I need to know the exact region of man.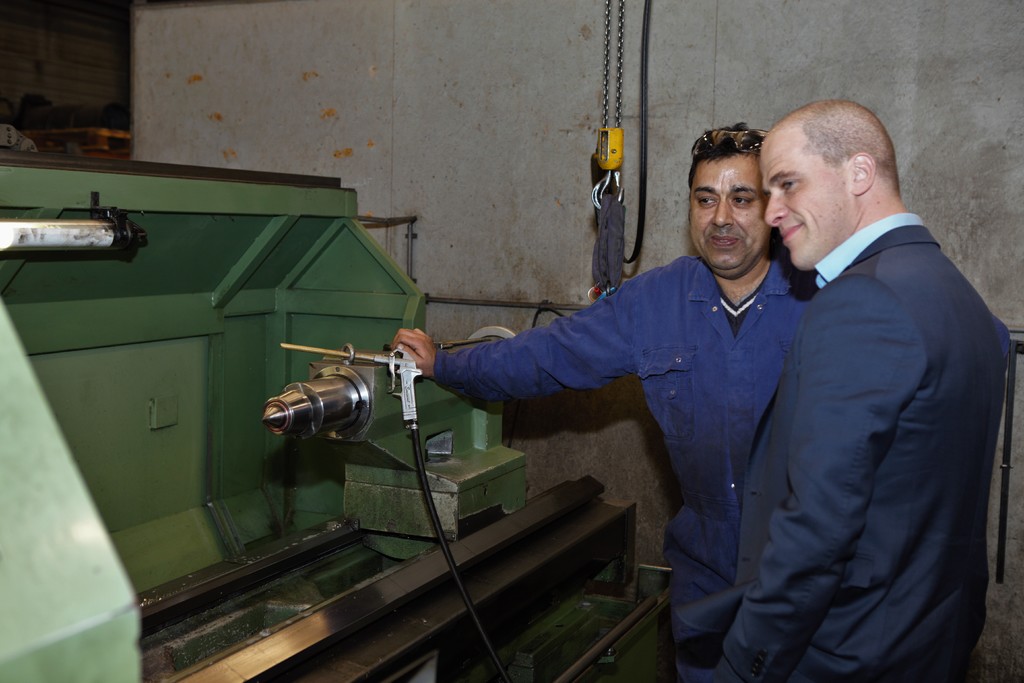
Region: detection(707, 90, 1005, 682).
